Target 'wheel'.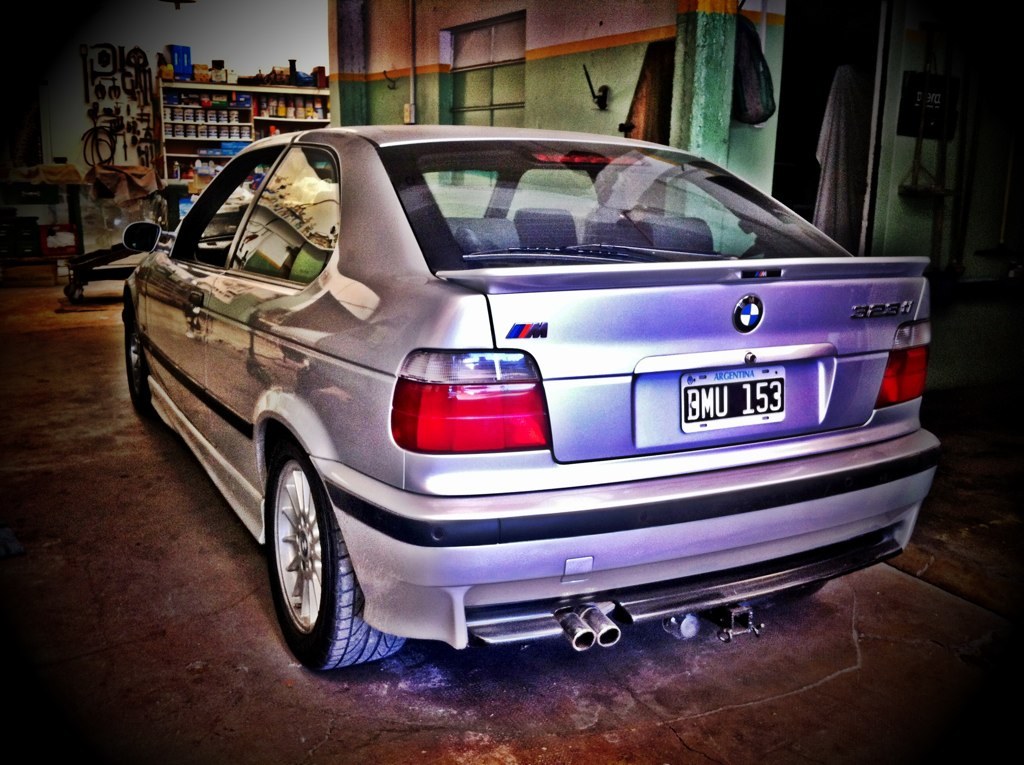
Target region: l=122, t=307, r=163, b=414.
